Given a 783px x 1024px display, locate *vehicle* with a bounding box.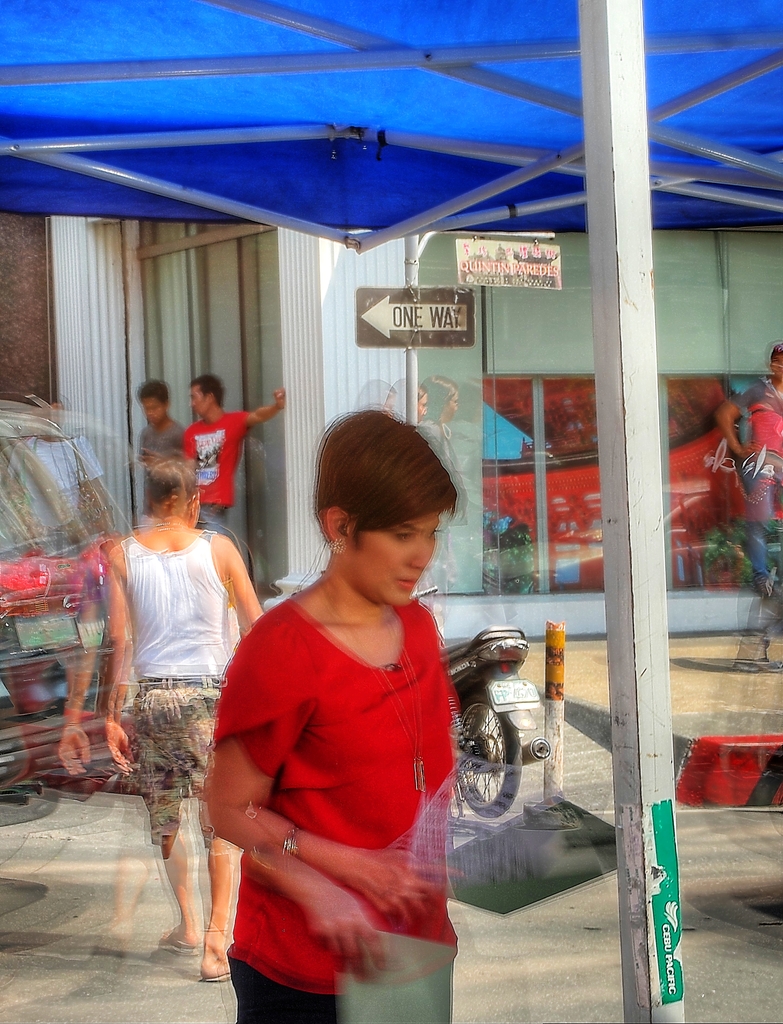
Located: (440,597,557,847).
